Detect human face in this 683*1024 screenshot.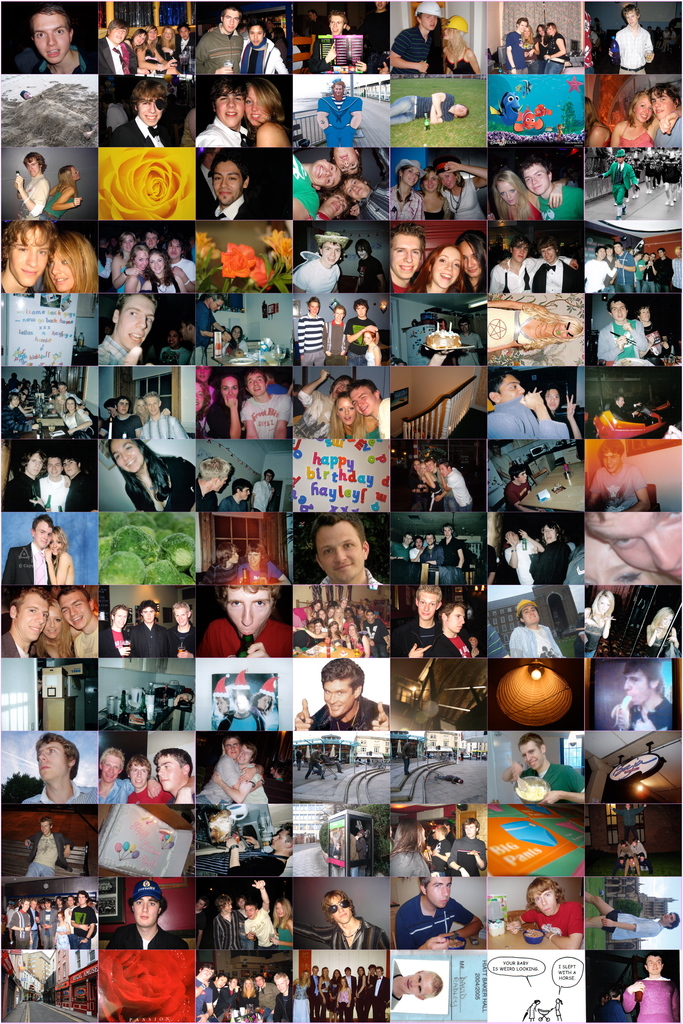
Detection: crop(50, 535, 61, 556).
